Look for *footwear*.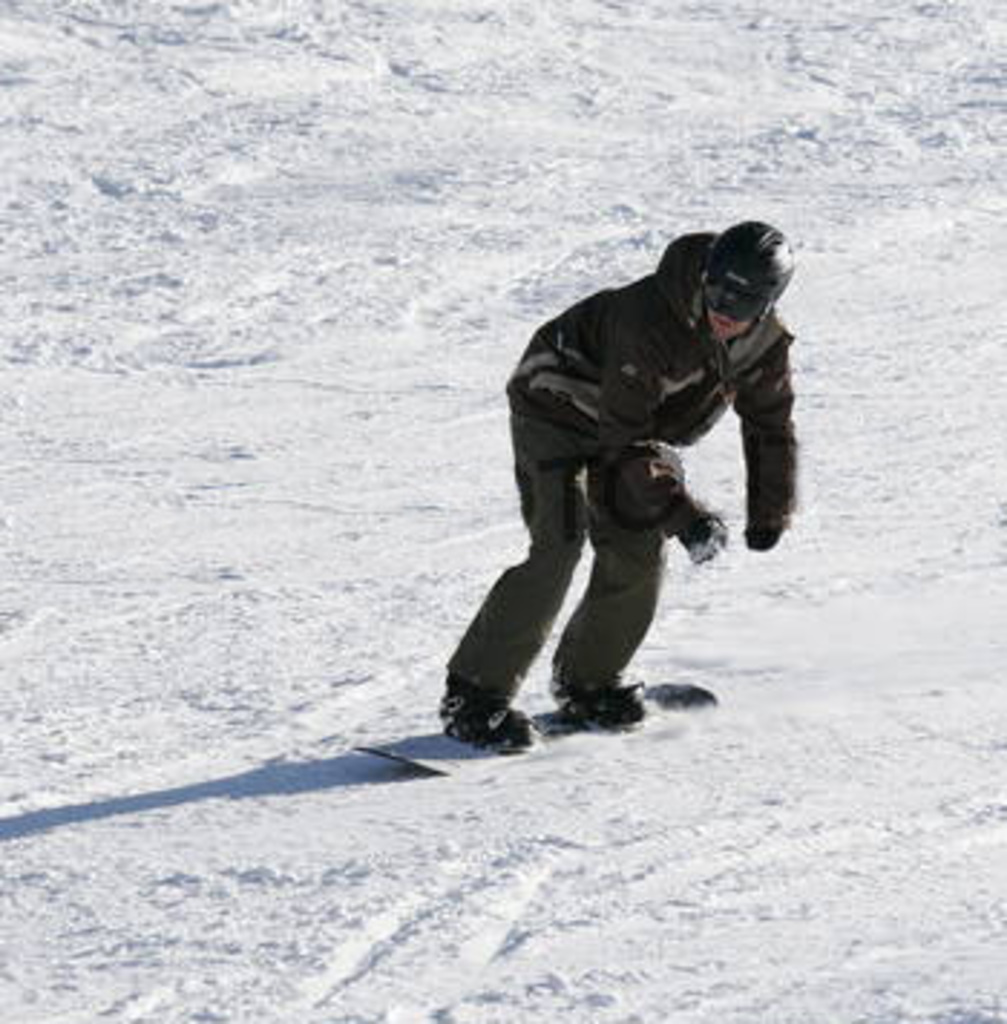
Found: detection(552, 664, 644, 733).
